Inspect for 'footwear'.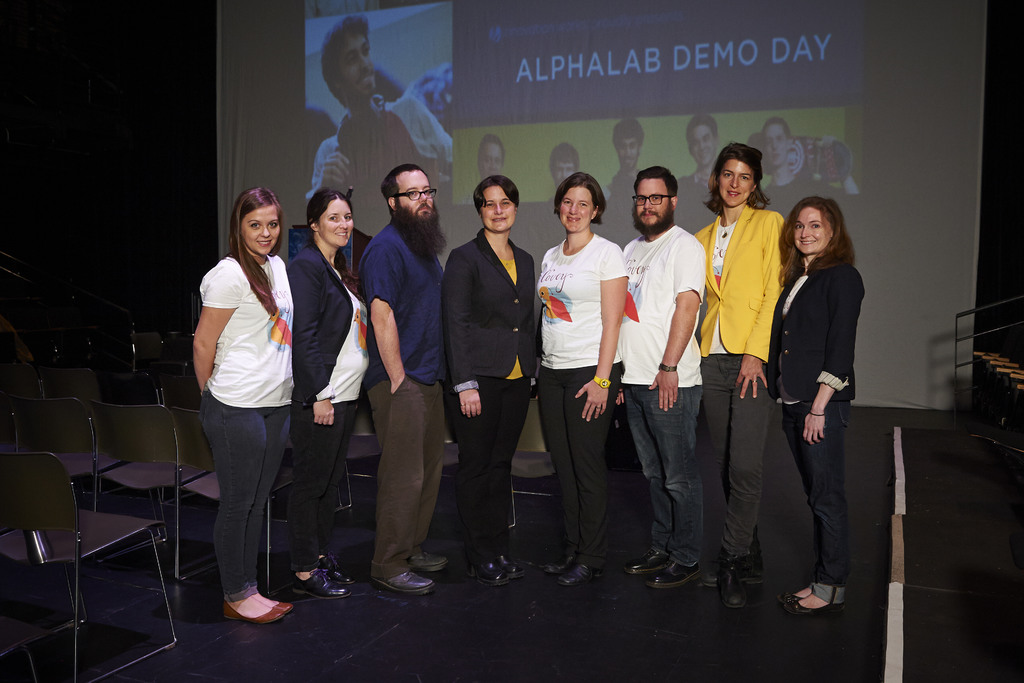
Inspection: x1=374, y1=571, x2=437, y2=595.
